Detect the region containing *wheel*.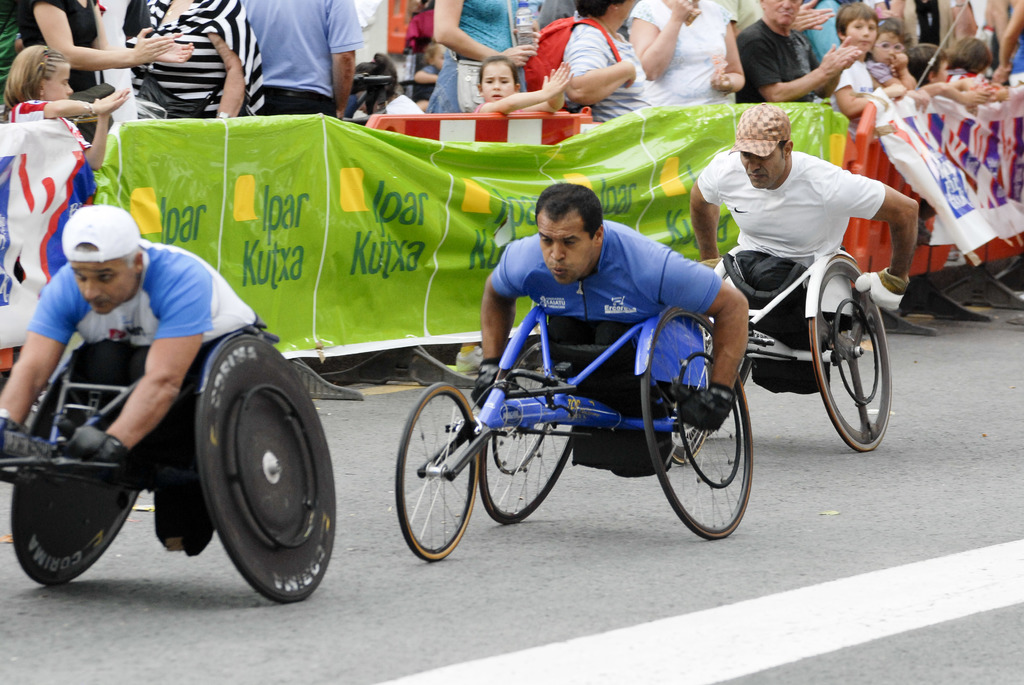
l=477, t=338, r=573, b=524.
